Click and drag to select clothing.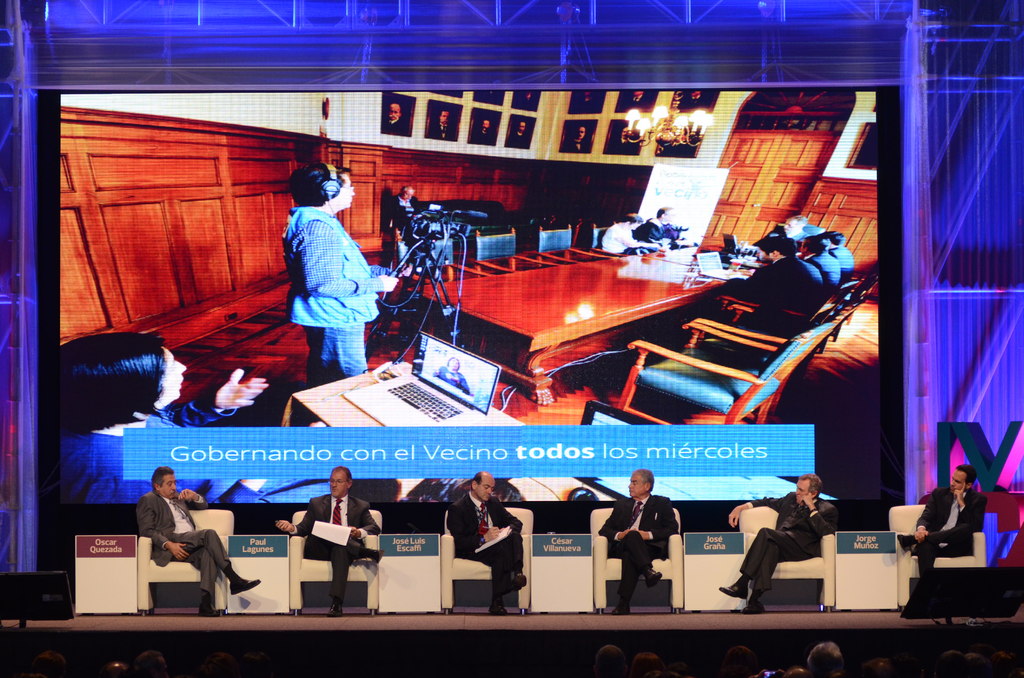
Selection: 284,205,394,386.
